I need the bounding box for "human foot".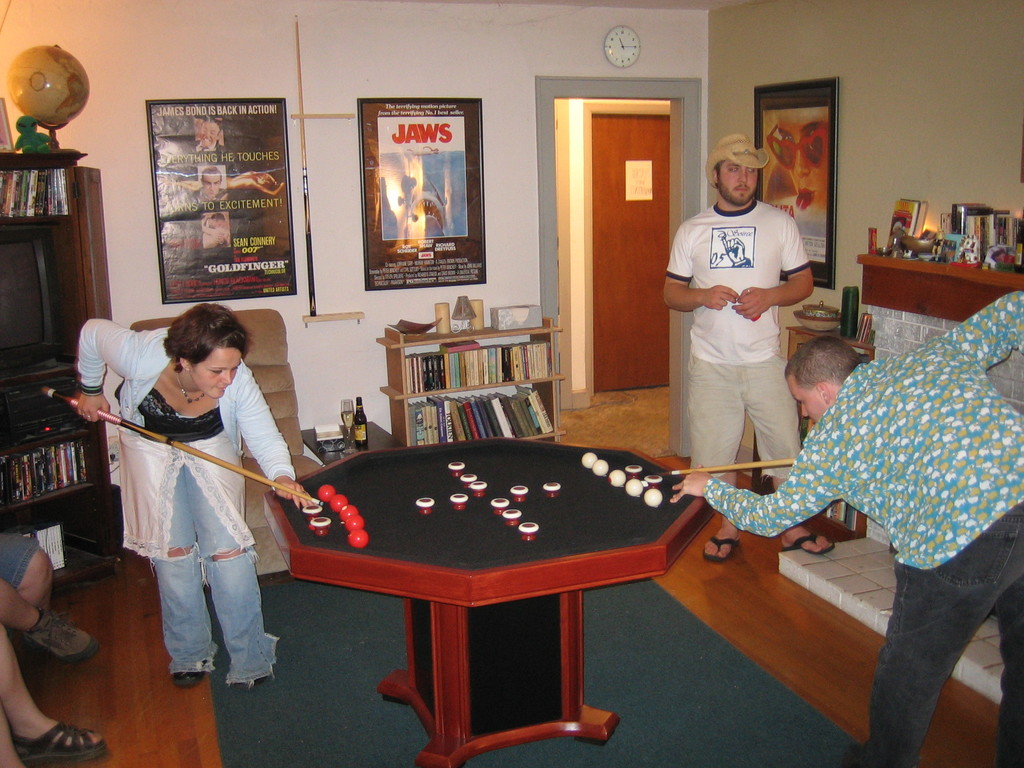
Here it is: rect(163, 640, 212, 692).
